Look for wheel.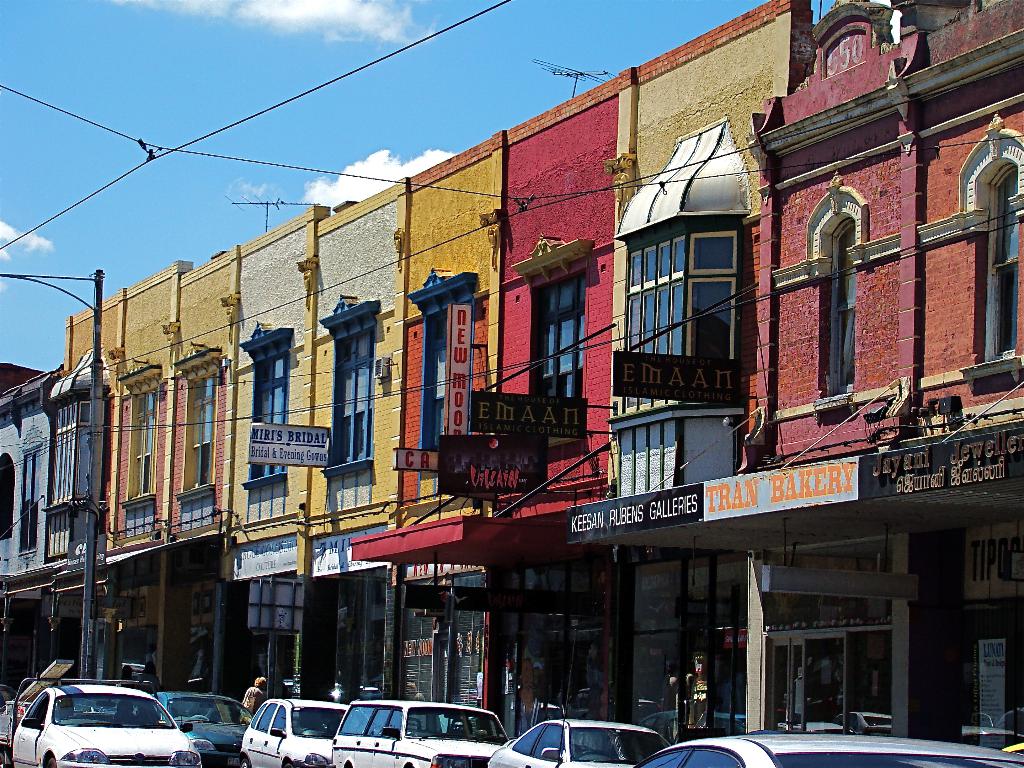
Found: [left=48, top=757, right=59, bottom=767].
